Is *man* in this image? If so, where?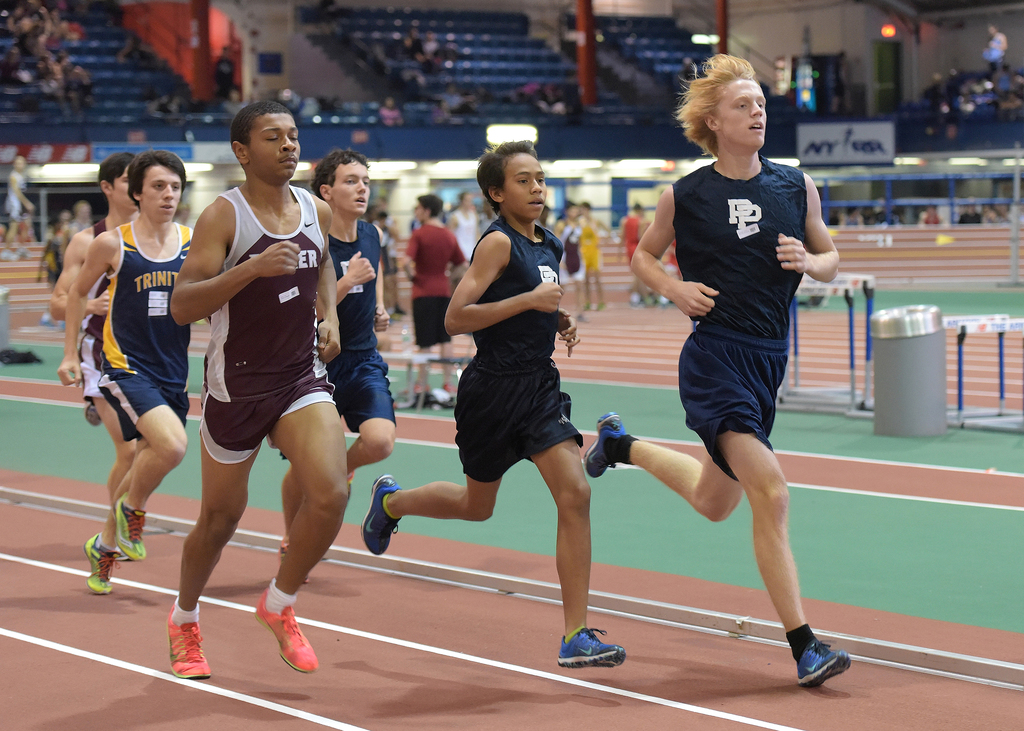
Yes, at Rect(162, 99, 356, 684).
